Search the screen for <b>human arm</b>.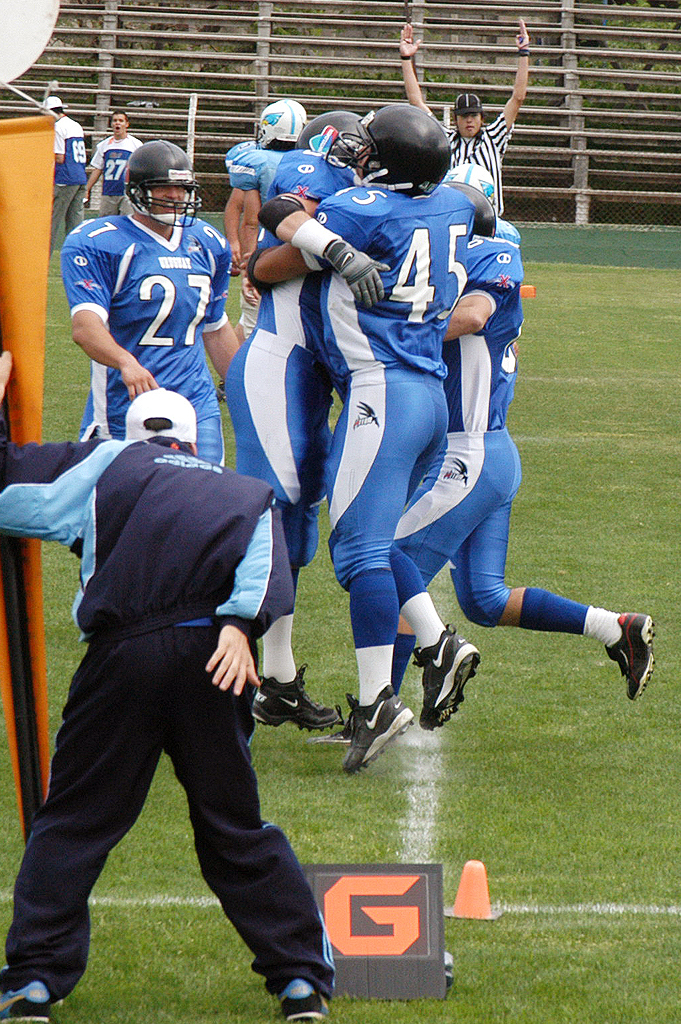
Found at (401,24,430,114).
